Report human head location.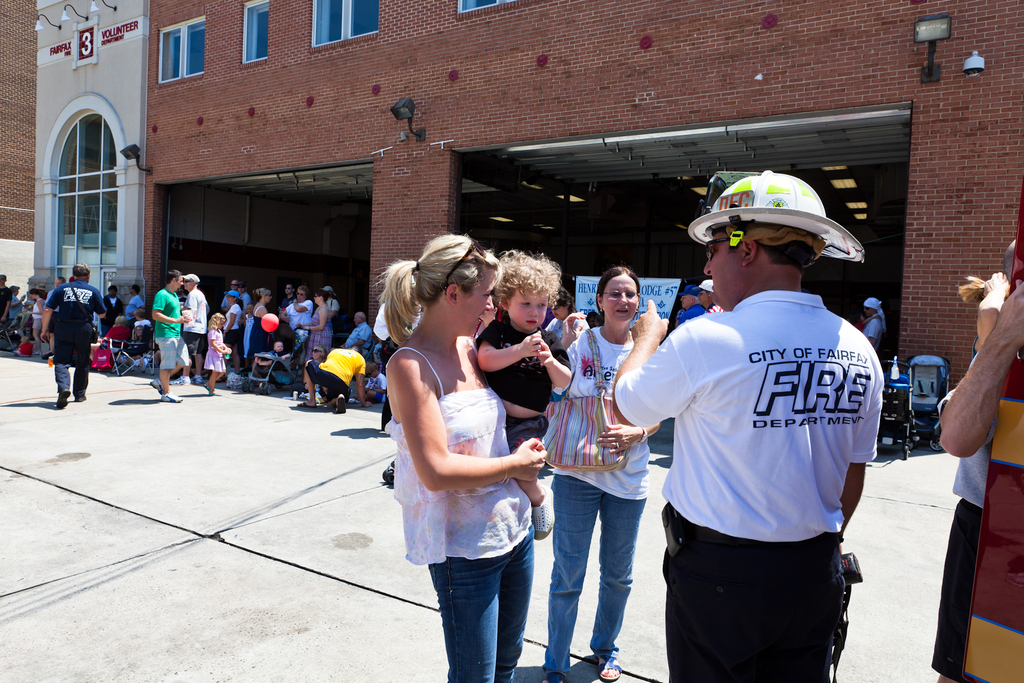
Report: 703,227,824,308.
